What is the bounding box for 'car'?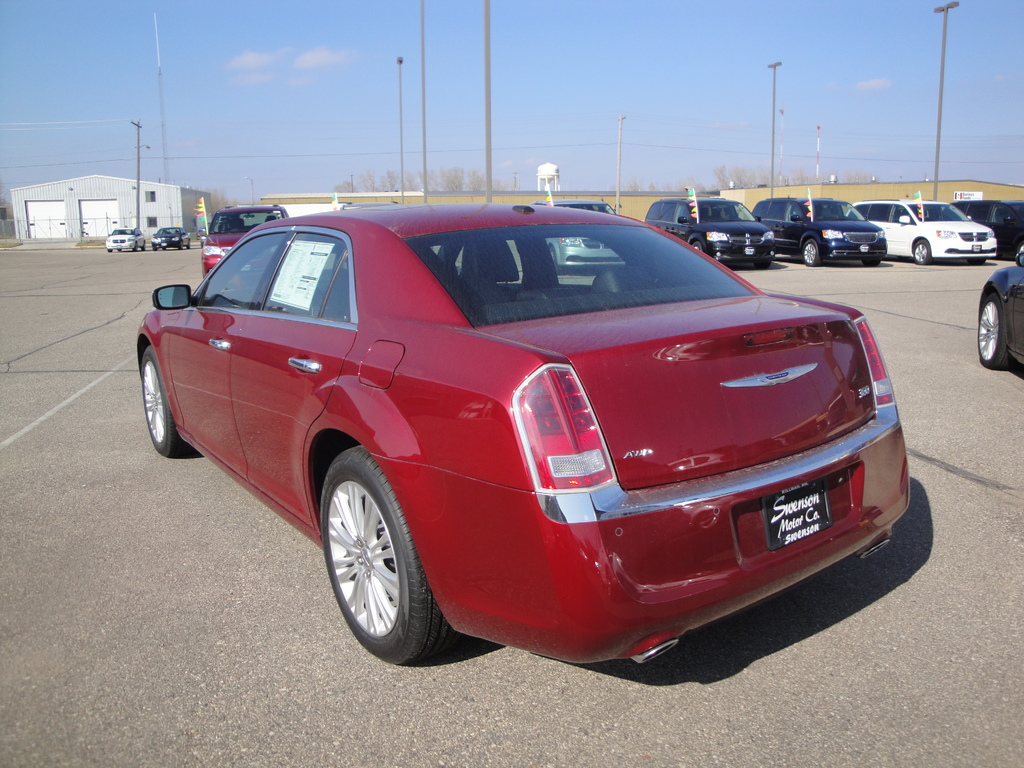
select_region(976, 247, 1023, 378).
